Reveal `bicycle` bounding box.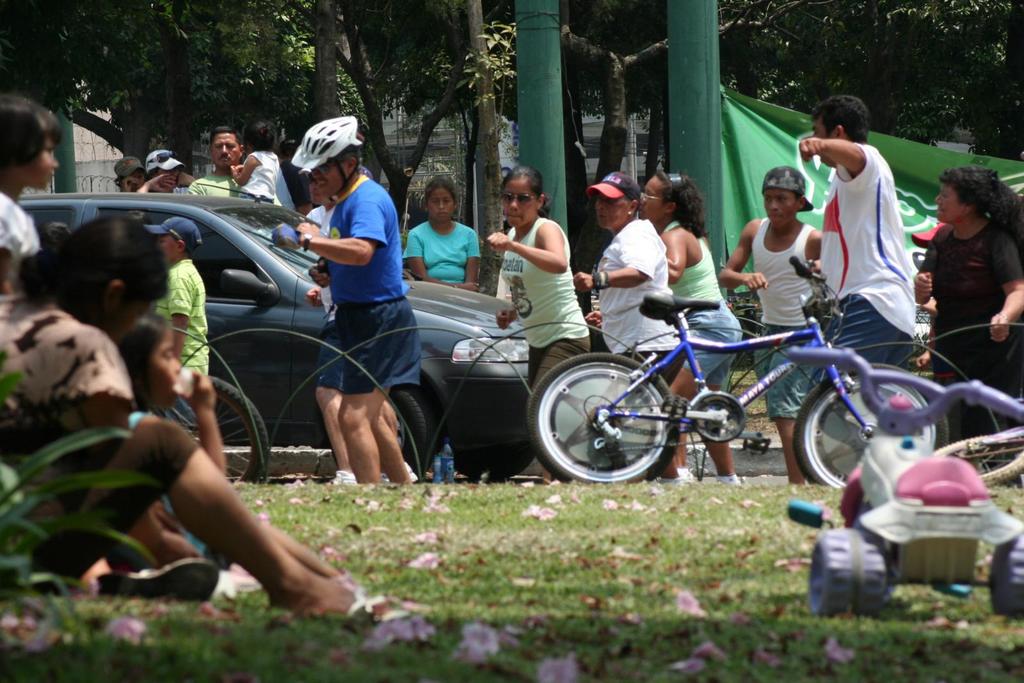
Revealed: bbox(543, 291, 938, 487).
